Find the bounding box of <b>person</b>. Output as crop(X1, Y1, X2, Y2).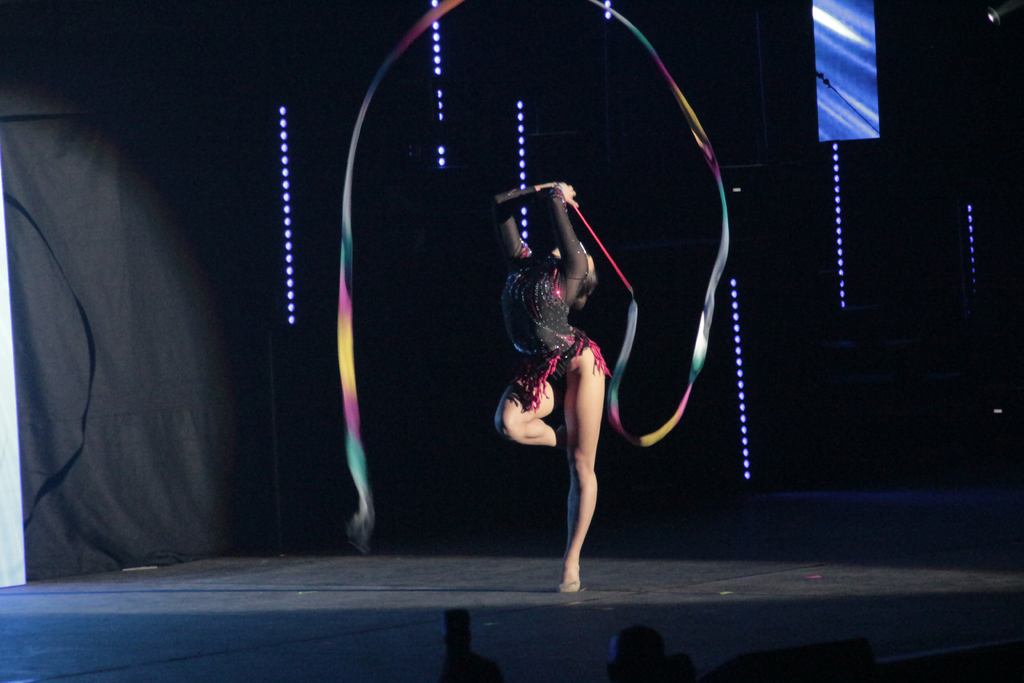
crop(481, 172, 636, 603).
